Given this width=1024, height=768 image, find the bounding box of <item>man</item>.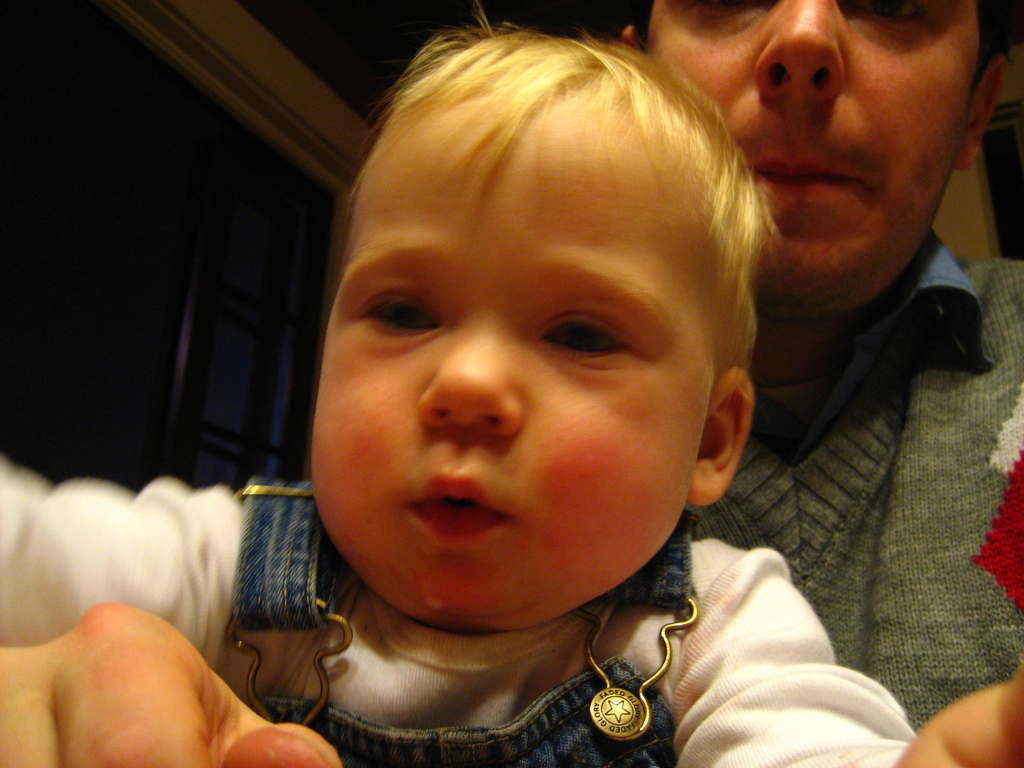
<region>0, 0, 1023, 767</region>.
